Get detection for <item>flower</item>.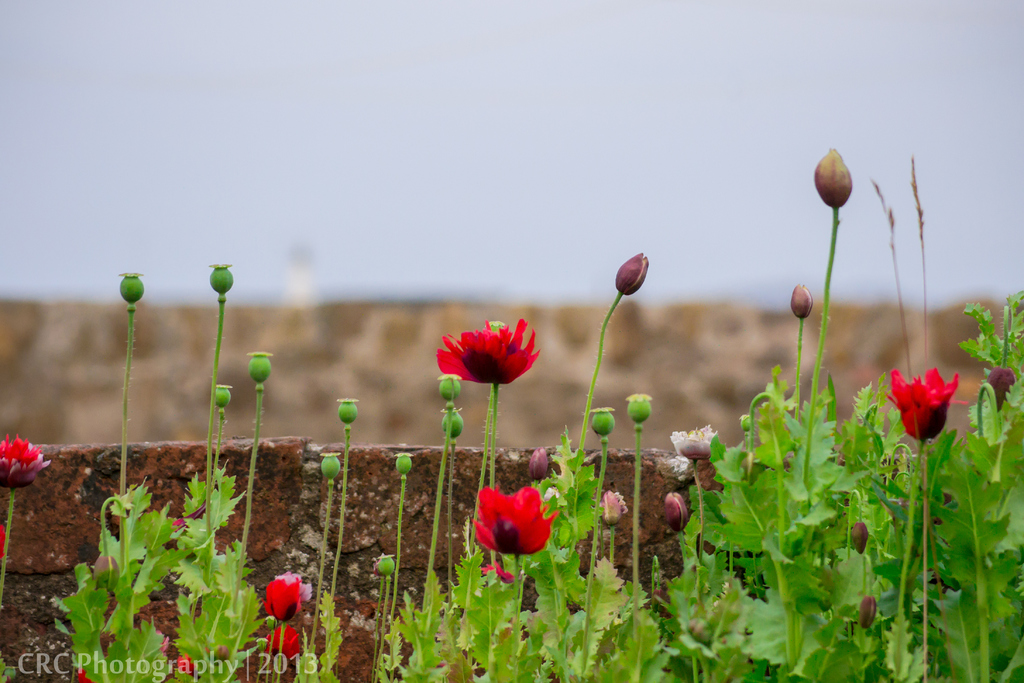
Detection: (528, 443, 553, 485).
